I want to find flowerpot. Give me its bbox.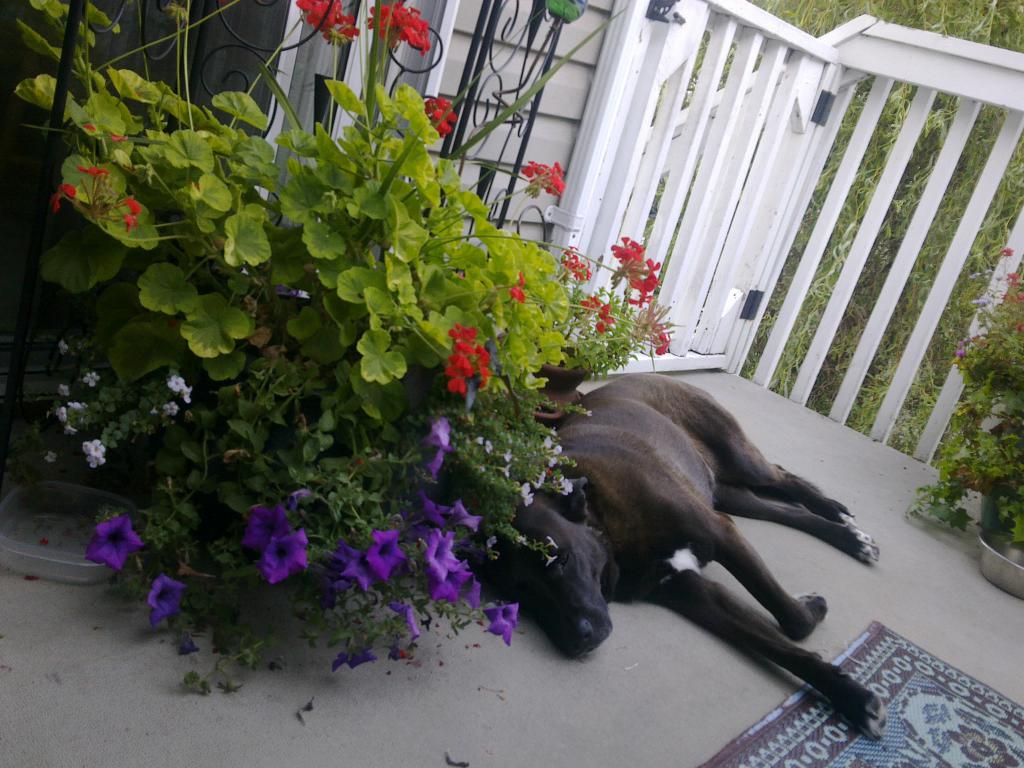
497:335:589:404.
